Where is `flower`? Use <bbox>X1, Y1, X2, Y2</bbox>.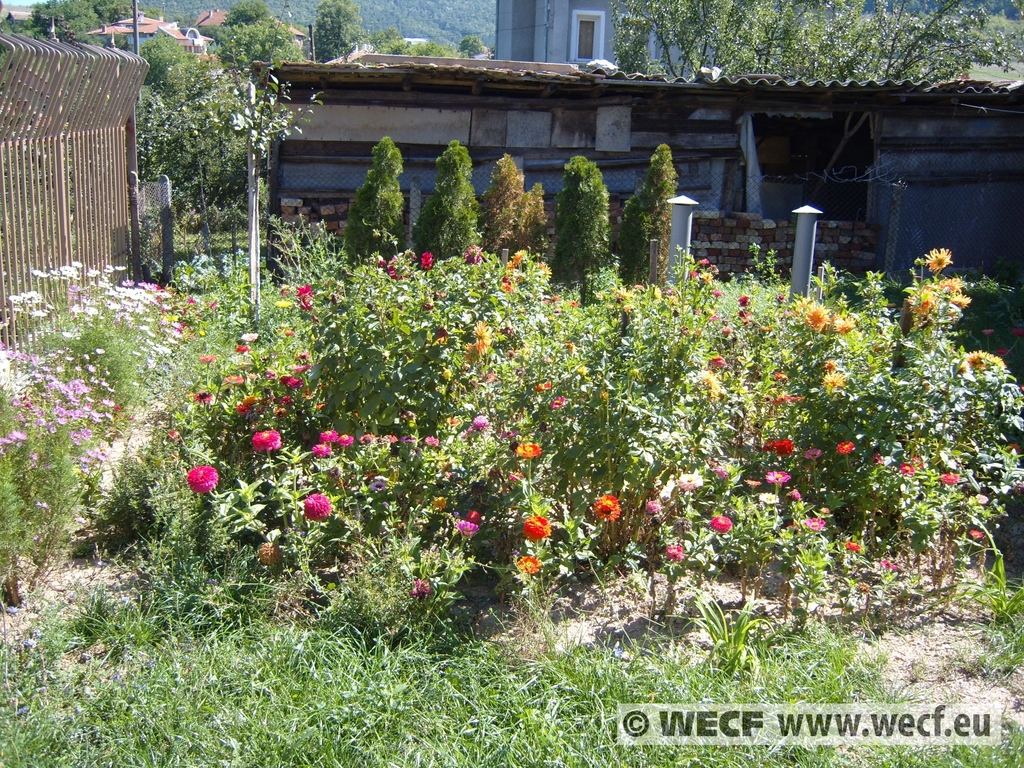
<bbox>837, 440, 854, 455</bbox>.
